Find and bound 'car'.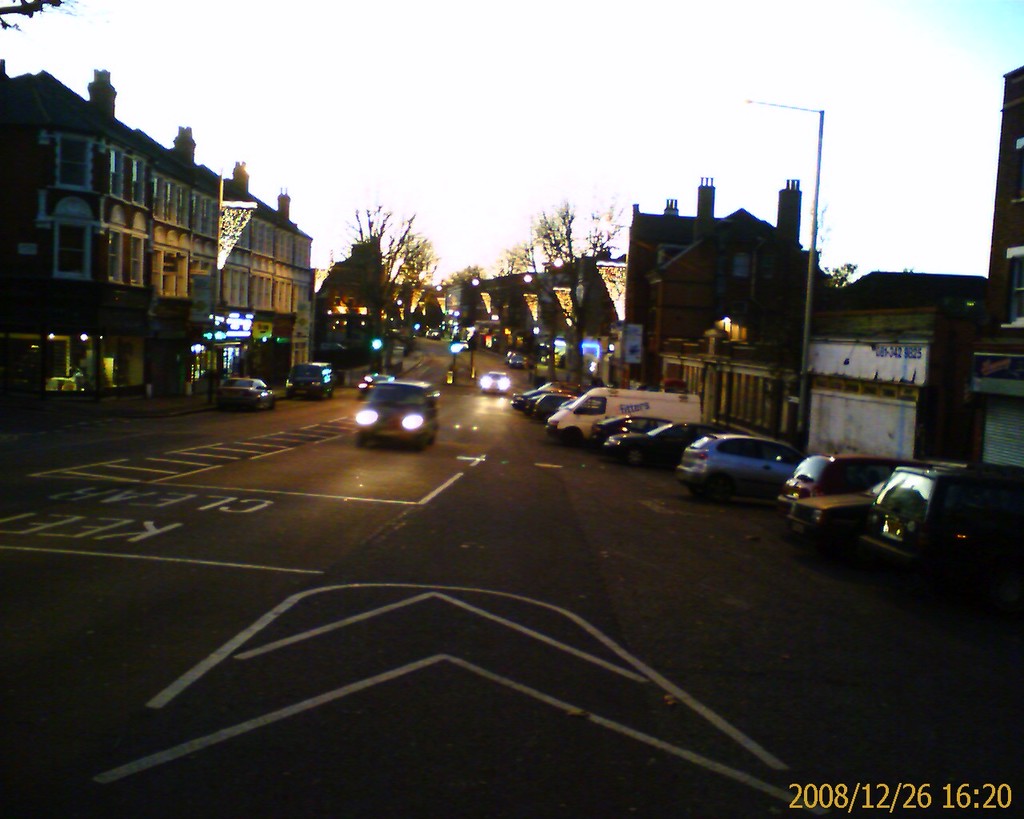
Bound: locate(527, 389, 581, 413).
